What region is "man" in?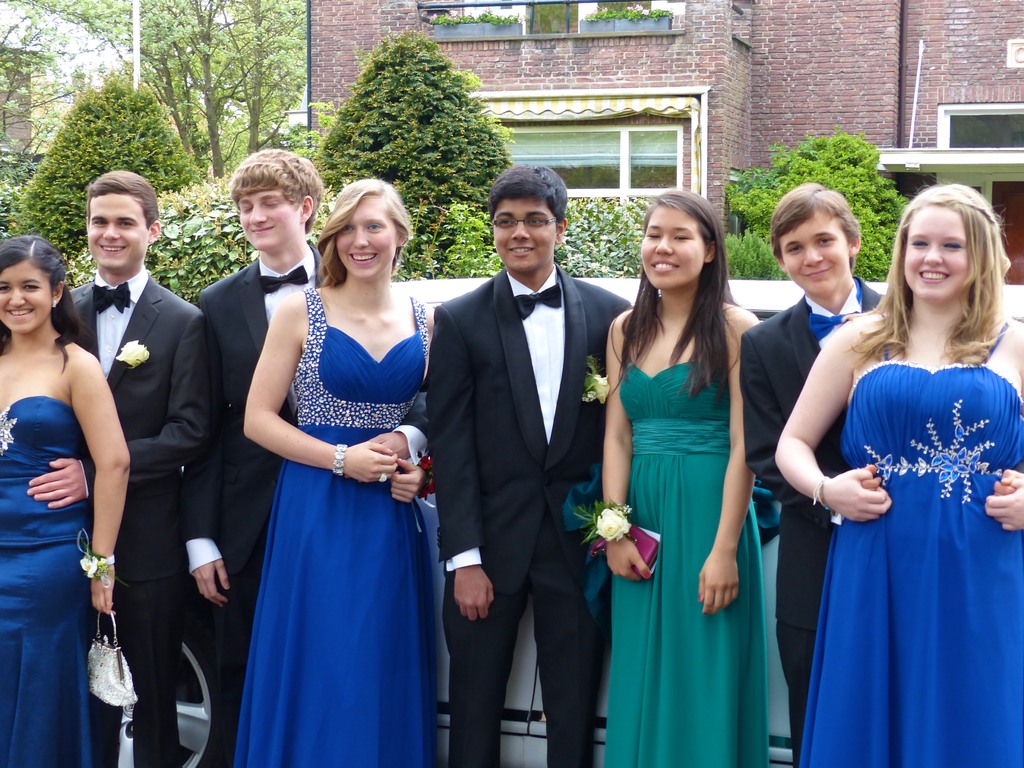
detection(737, 182, 1023, 767).
